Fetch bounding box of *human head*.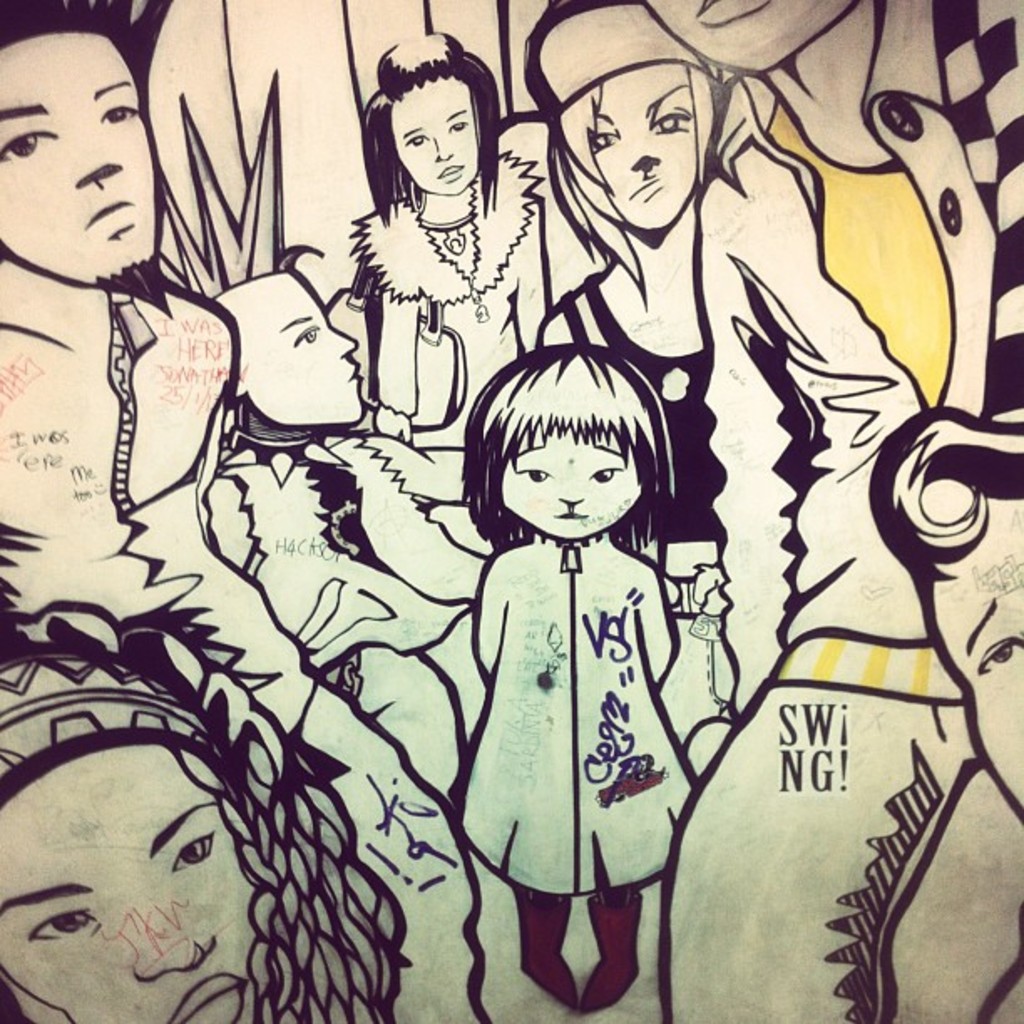
Bbox: select_region(512, 0, 711, 236).
